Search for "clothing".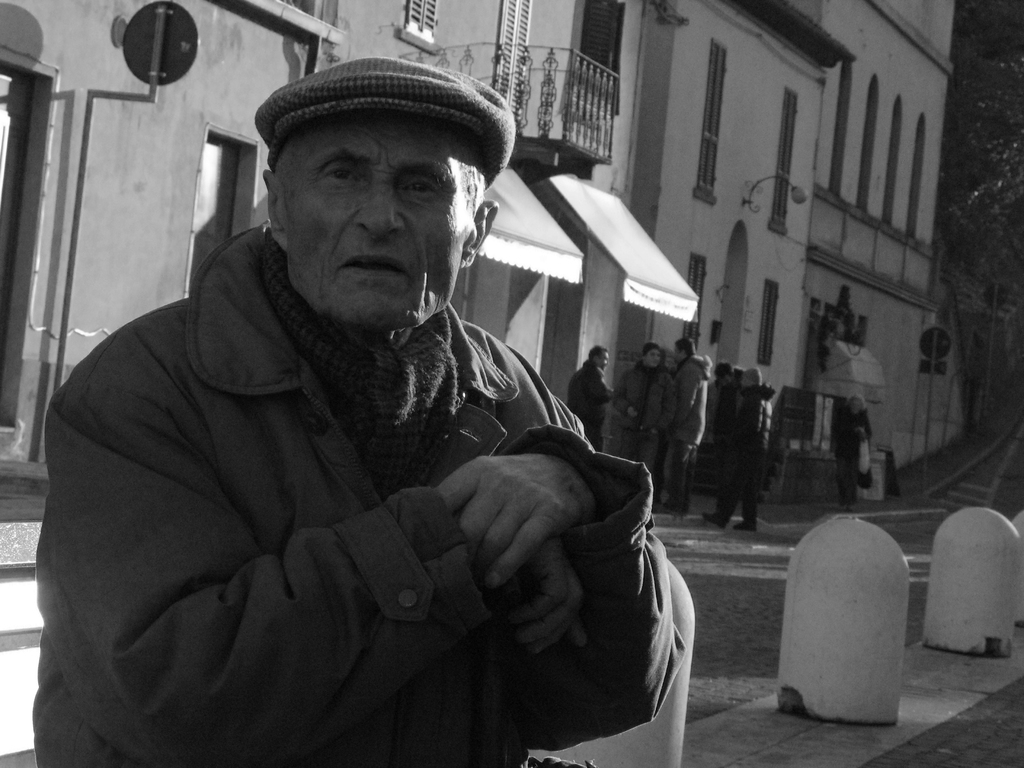
Found at region(832, 407, 870, 501).
